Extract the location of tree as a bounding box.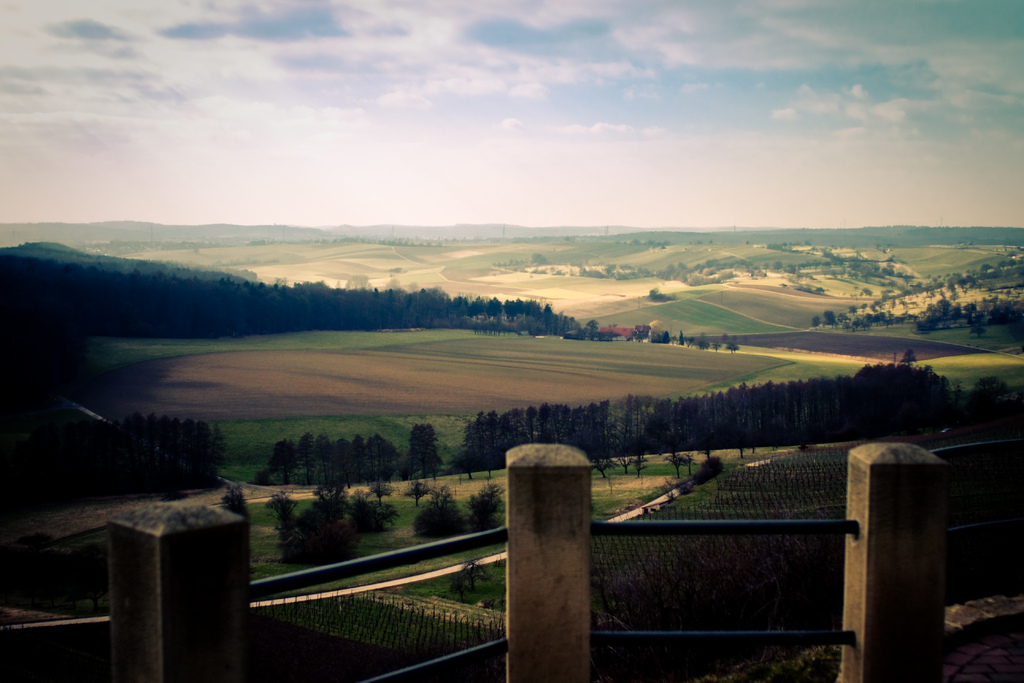
crop(619, 451, 634, 471).
